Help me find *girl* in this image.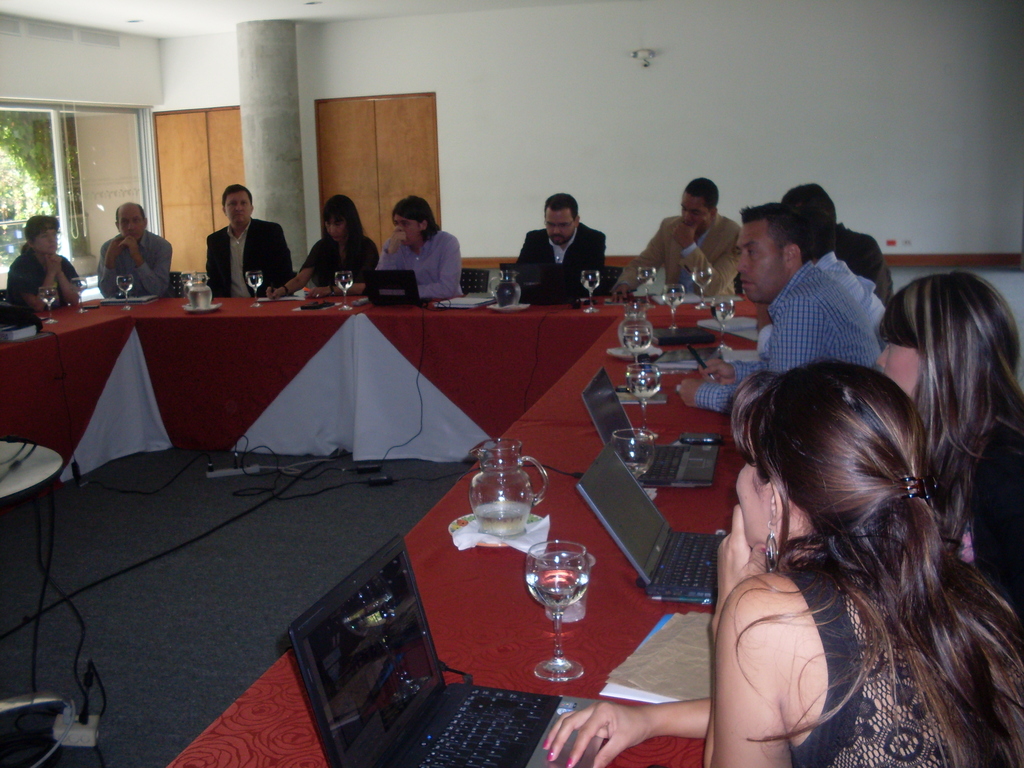
Found it: bbox=(268, 192, 381, 307).
